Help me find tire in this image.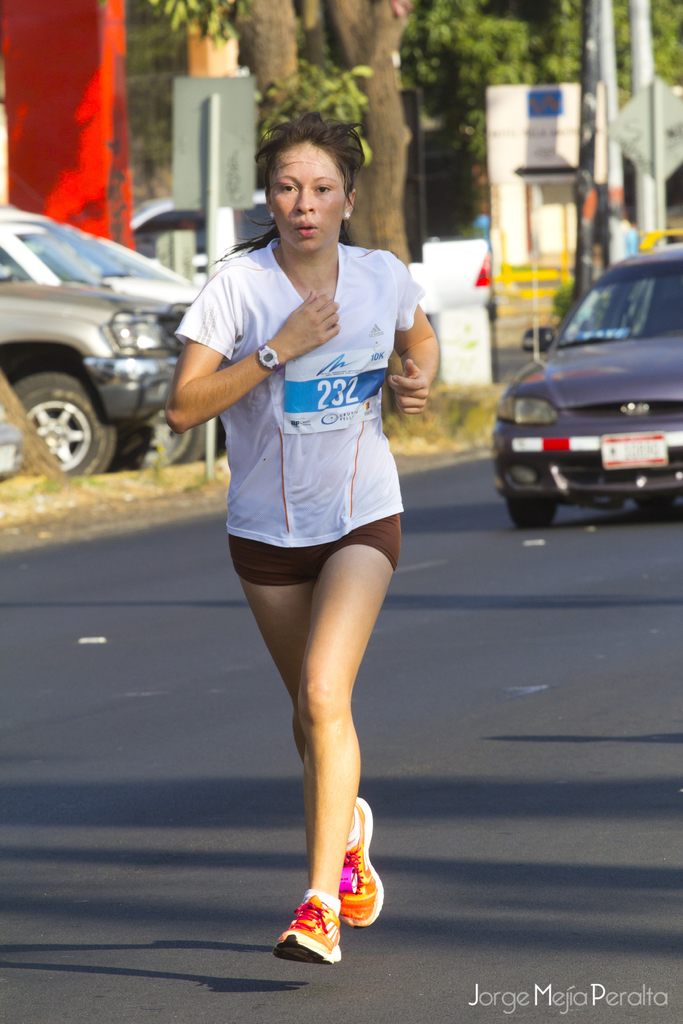
Found it: x1=630, y1=476, x2=682, y2=511.
